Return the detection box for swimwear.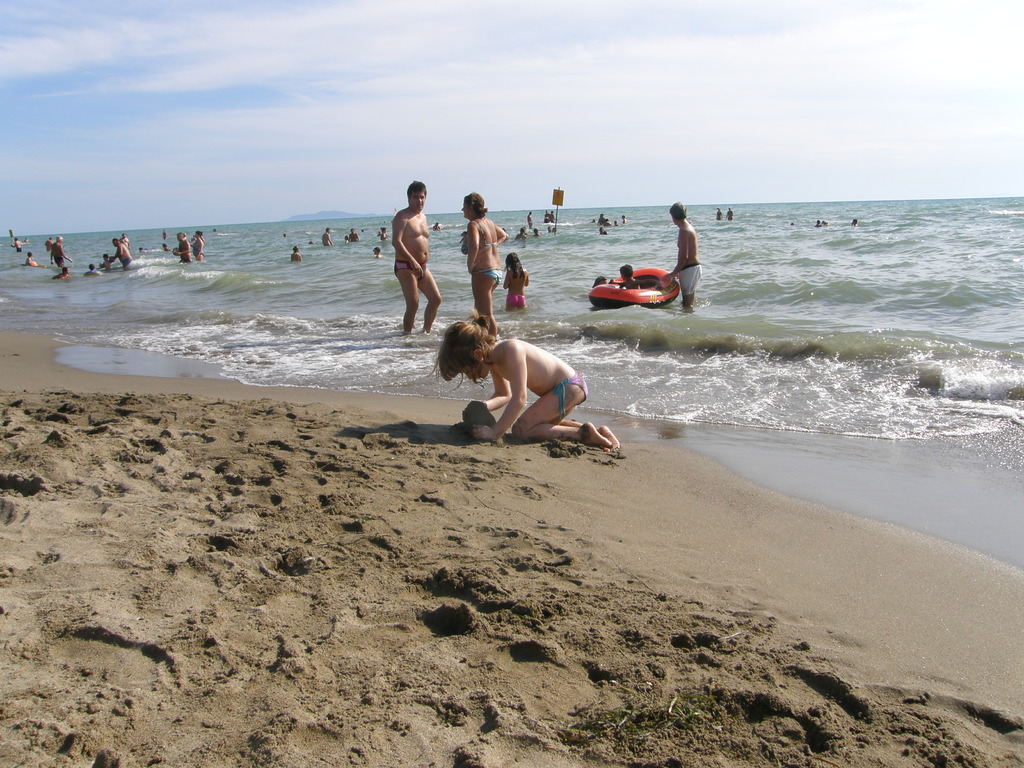
bbox(470, 265, 503, 285).
